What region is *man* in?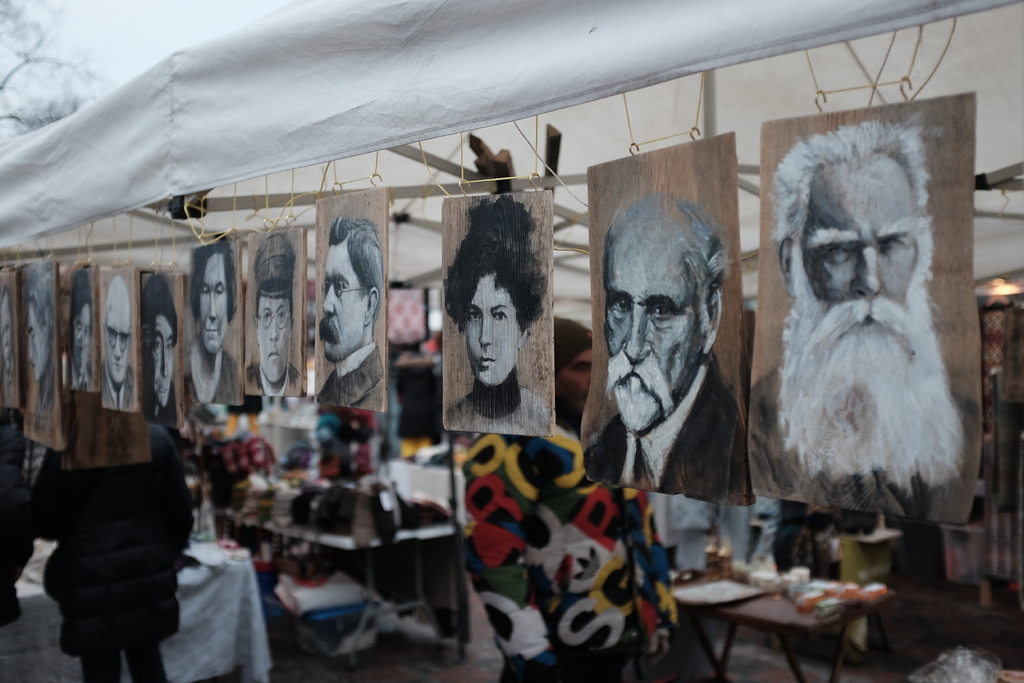
<region>600, 198, 736, 502</region>.
